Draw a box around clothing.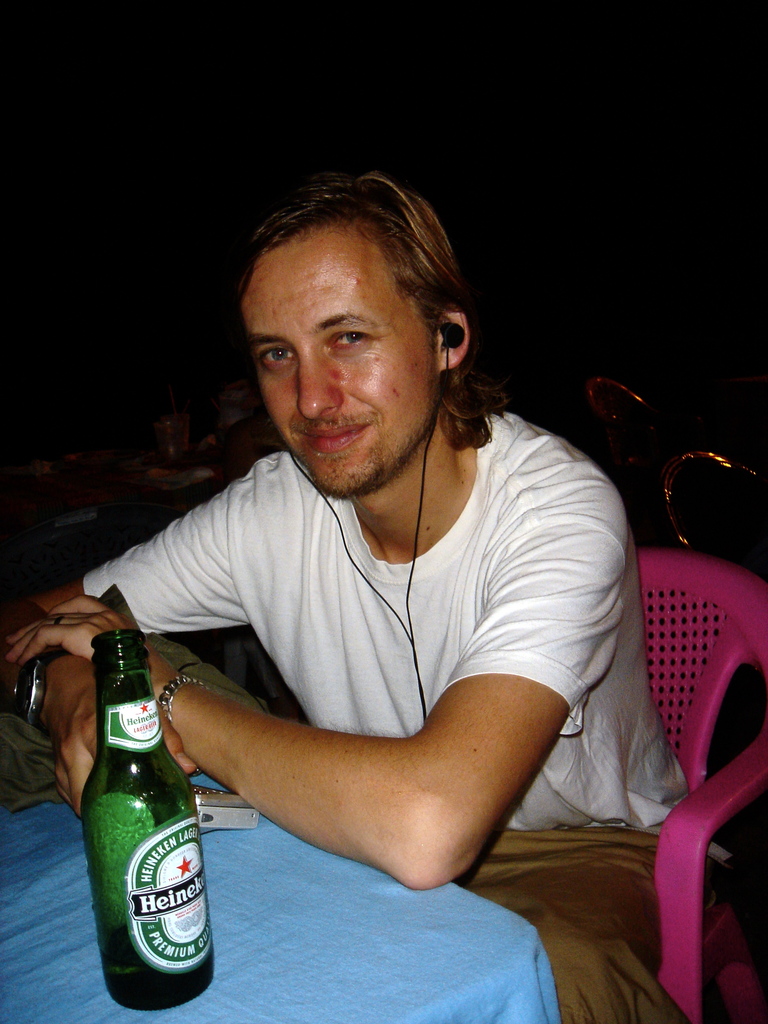
x1=90, y1=290, x2=658, y2=979.
